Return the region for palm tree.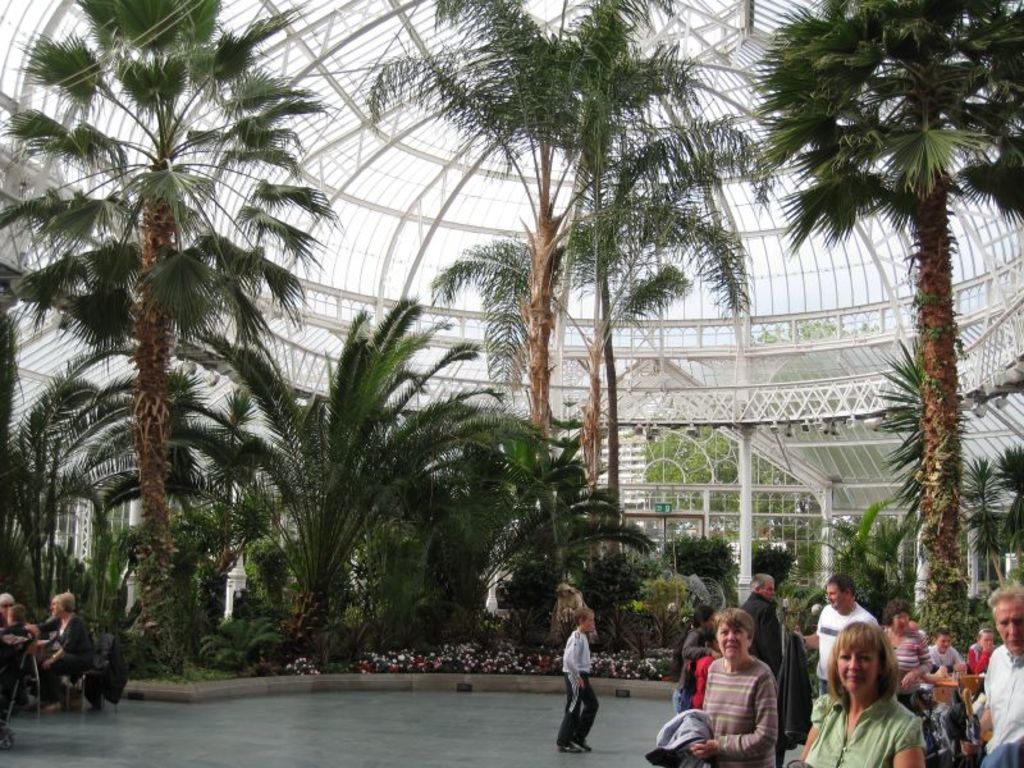
bbox=[44, 145, 221, 676].
